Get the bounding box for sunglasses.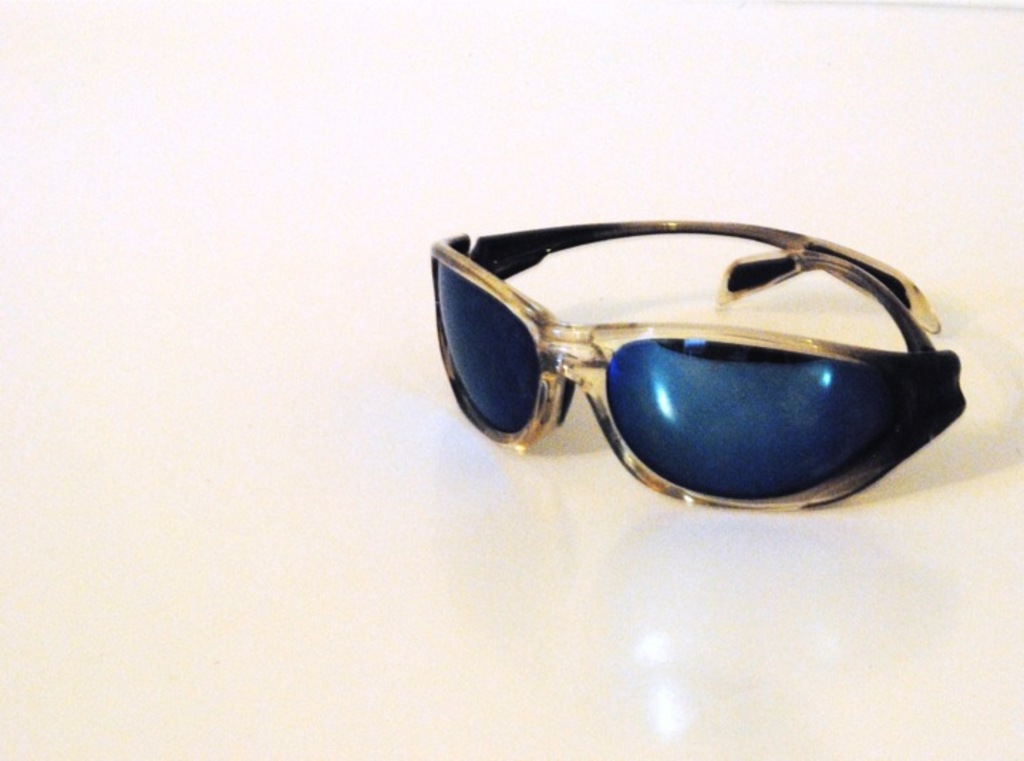
l=431, t=219, r=966, b=511.
